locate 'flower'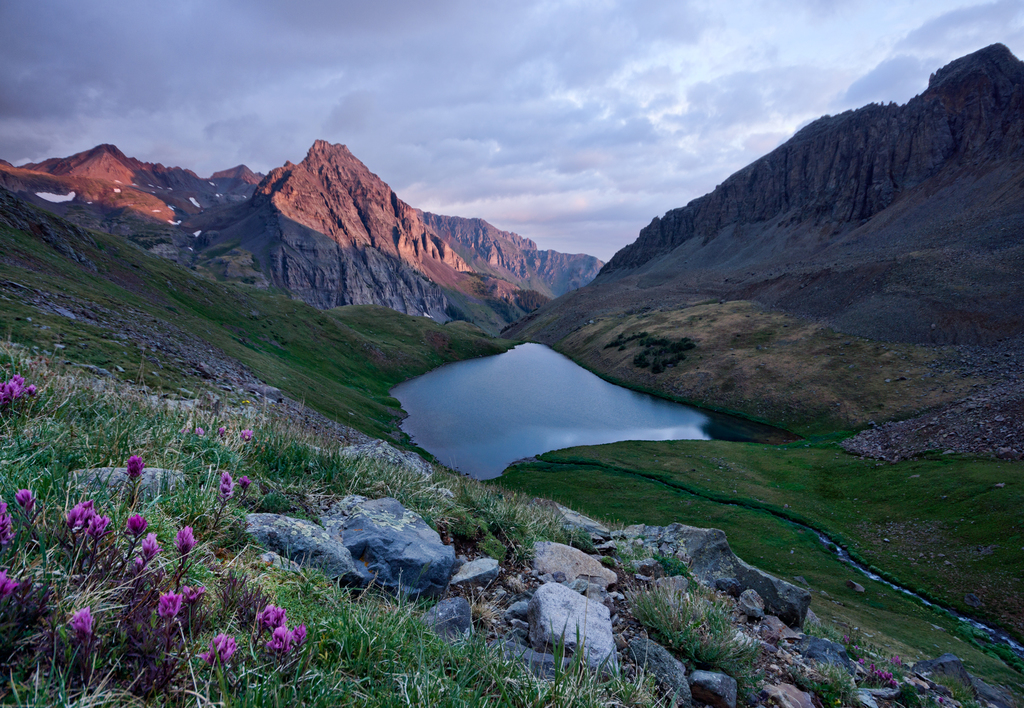
bbox=[68, 606, 104, 638]
